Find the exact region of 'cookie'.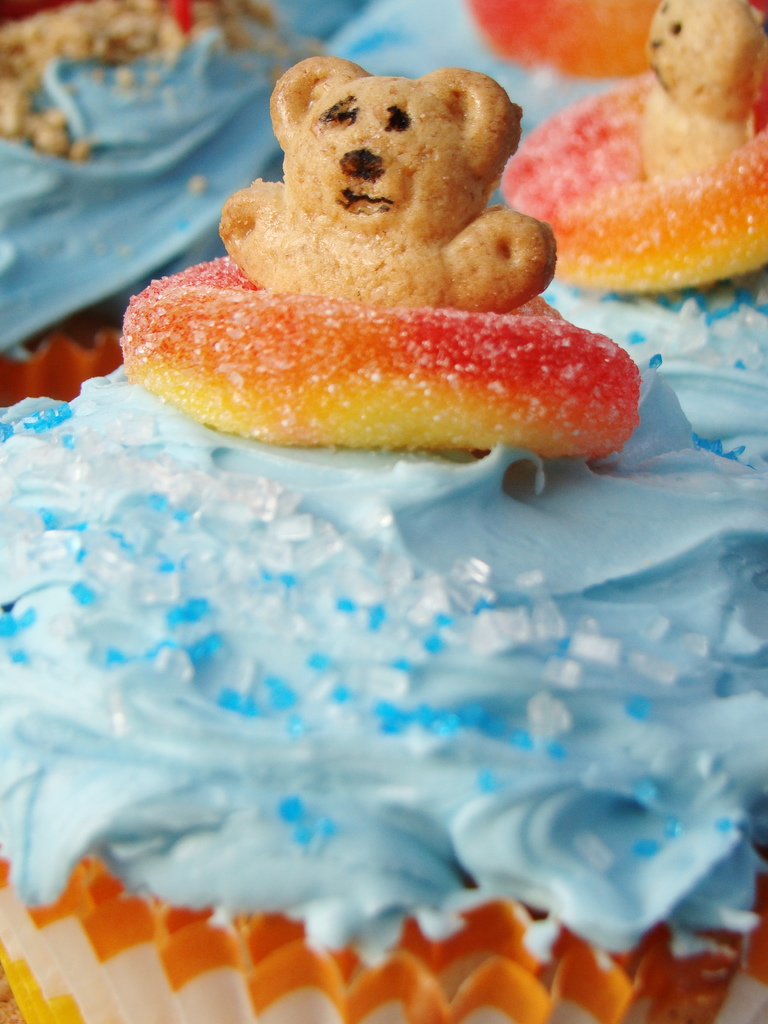
Exact region: (646, 0, 767, 180).
